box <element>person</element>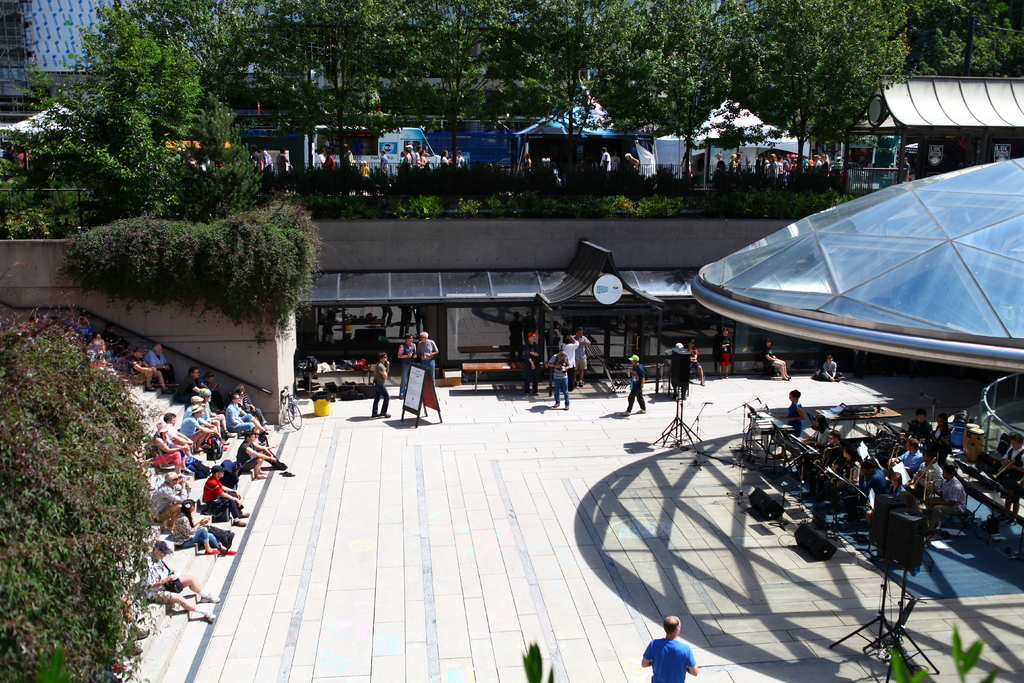
521,328,541,393
